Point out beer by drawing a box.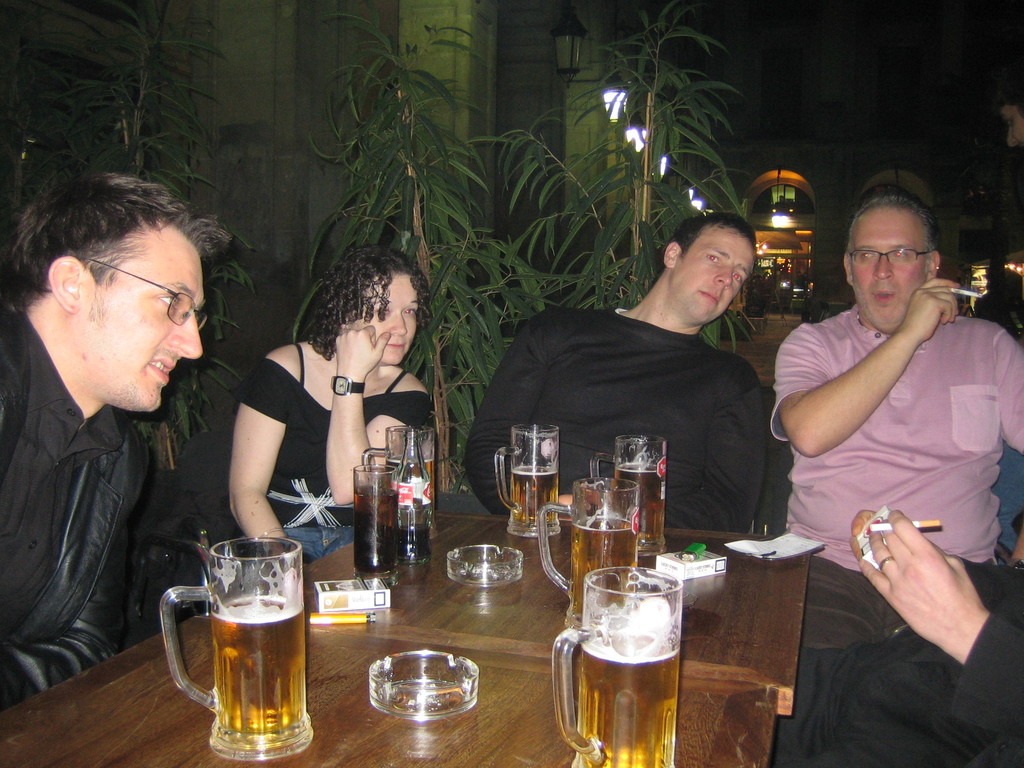
x1=570 y1=515 x2=640 y2=628.
